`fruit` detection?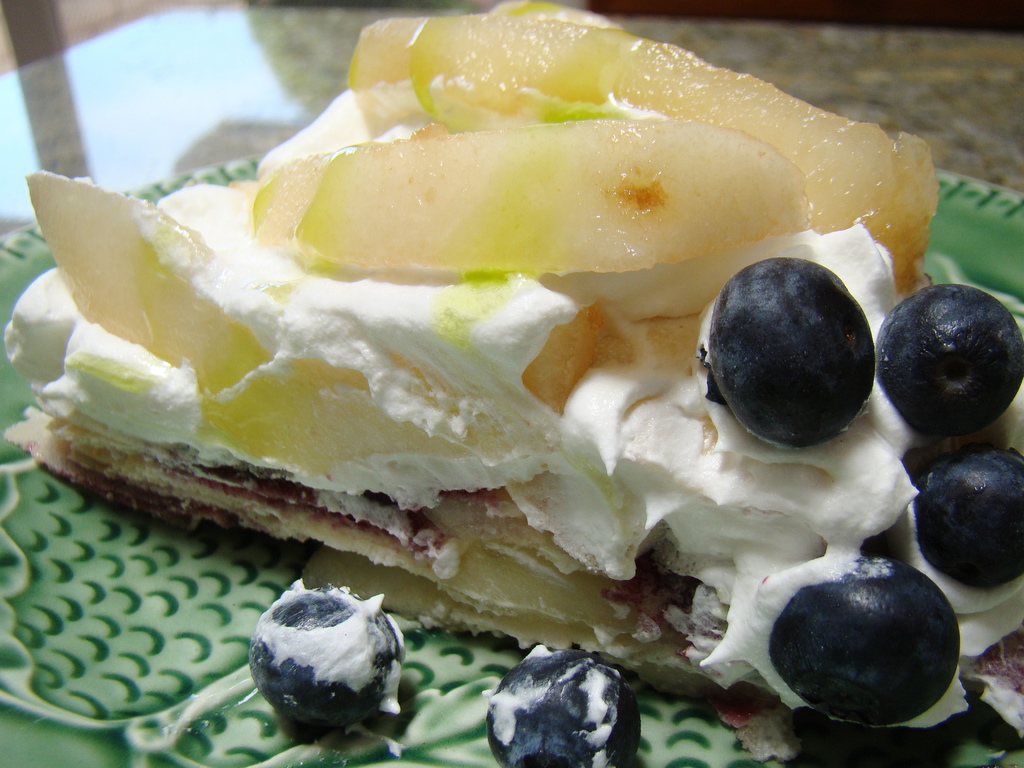
[863, 280, 1023, 443]
